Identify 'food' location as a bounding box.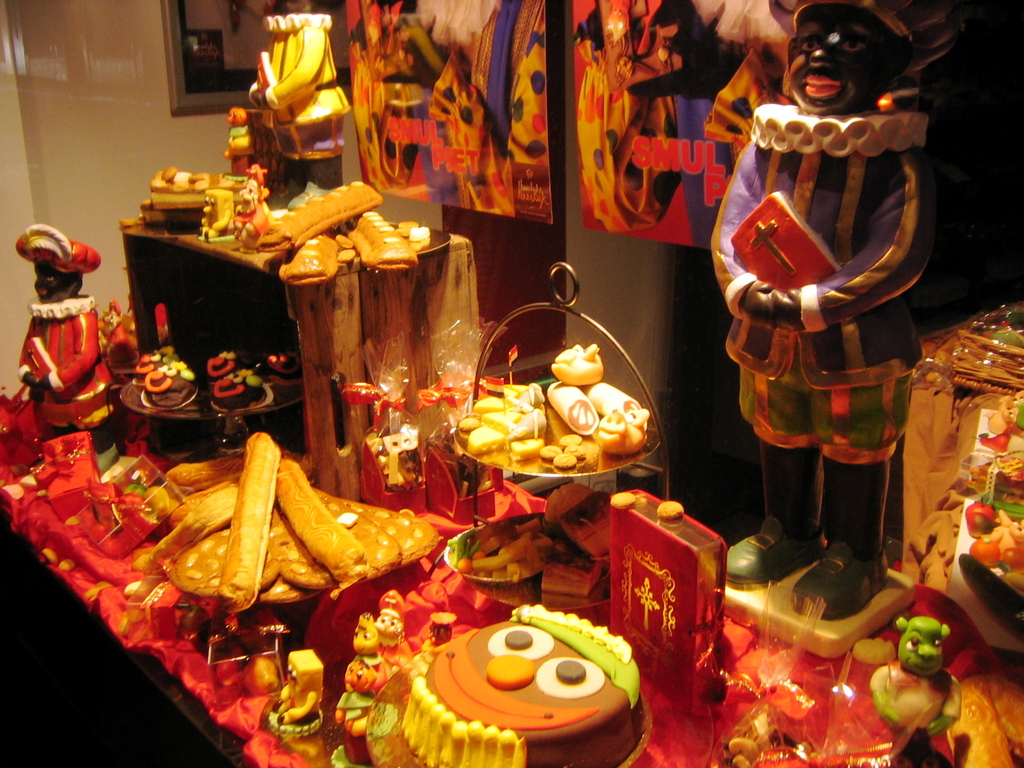
rect(402, 605, 637, 767).
